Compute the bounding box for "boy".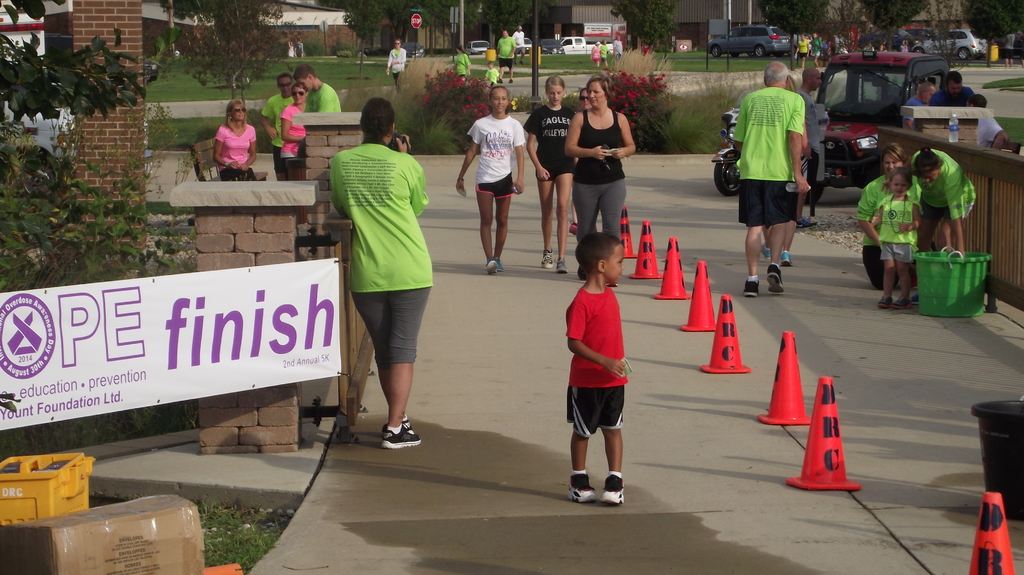
BBox(863, 167, 940, 314).
